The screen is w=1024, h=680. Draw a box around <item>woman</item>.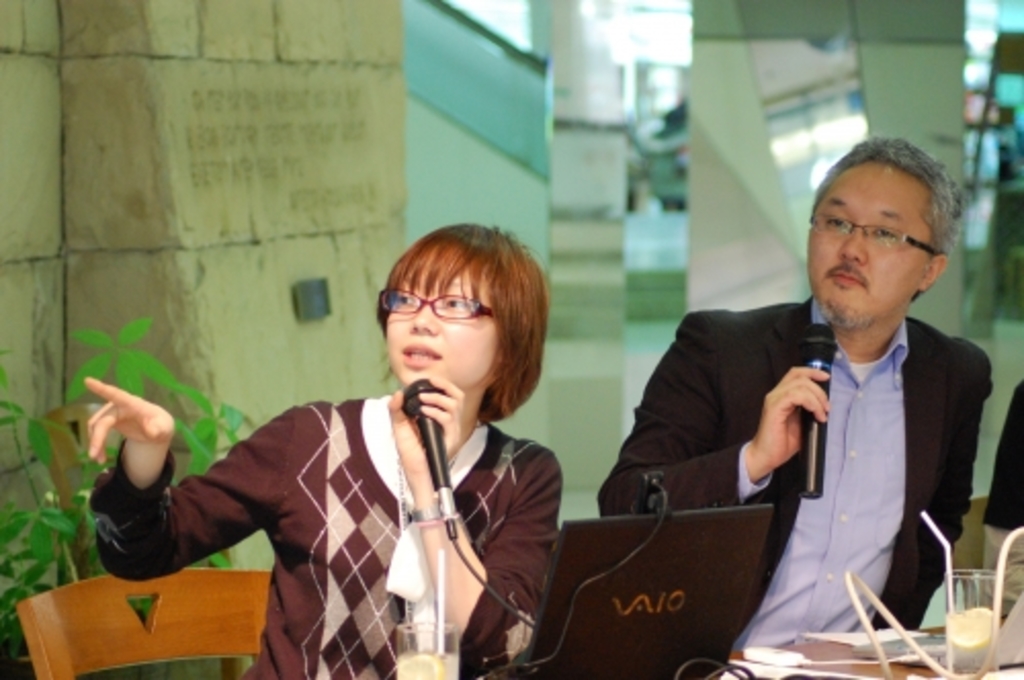
select_region(82, 225, 563, 678).
